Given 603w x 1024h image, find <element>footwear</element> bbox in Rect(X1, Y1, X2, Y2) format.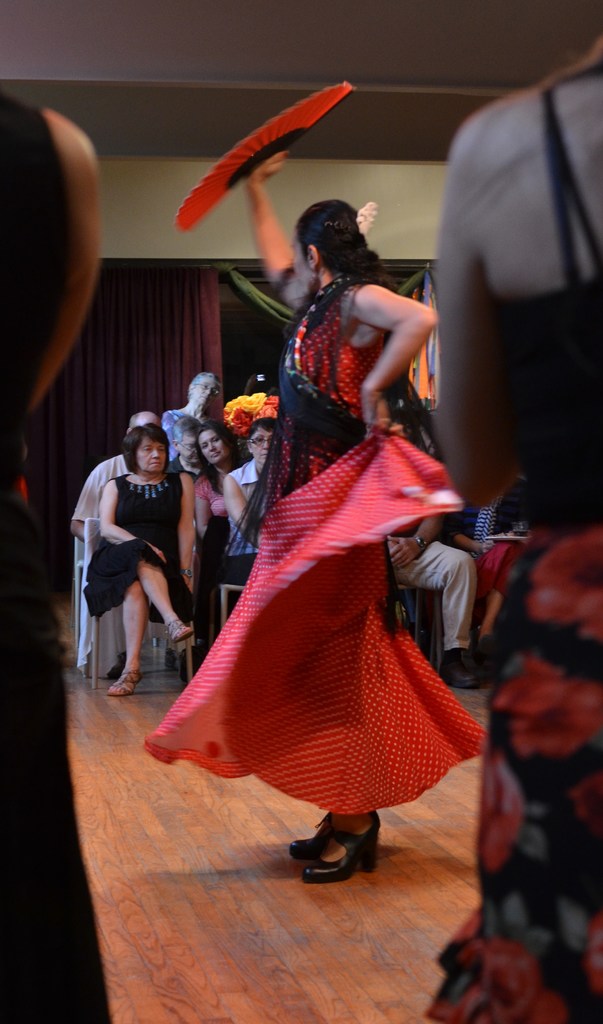
Rect(292, 806, 334, 861).
